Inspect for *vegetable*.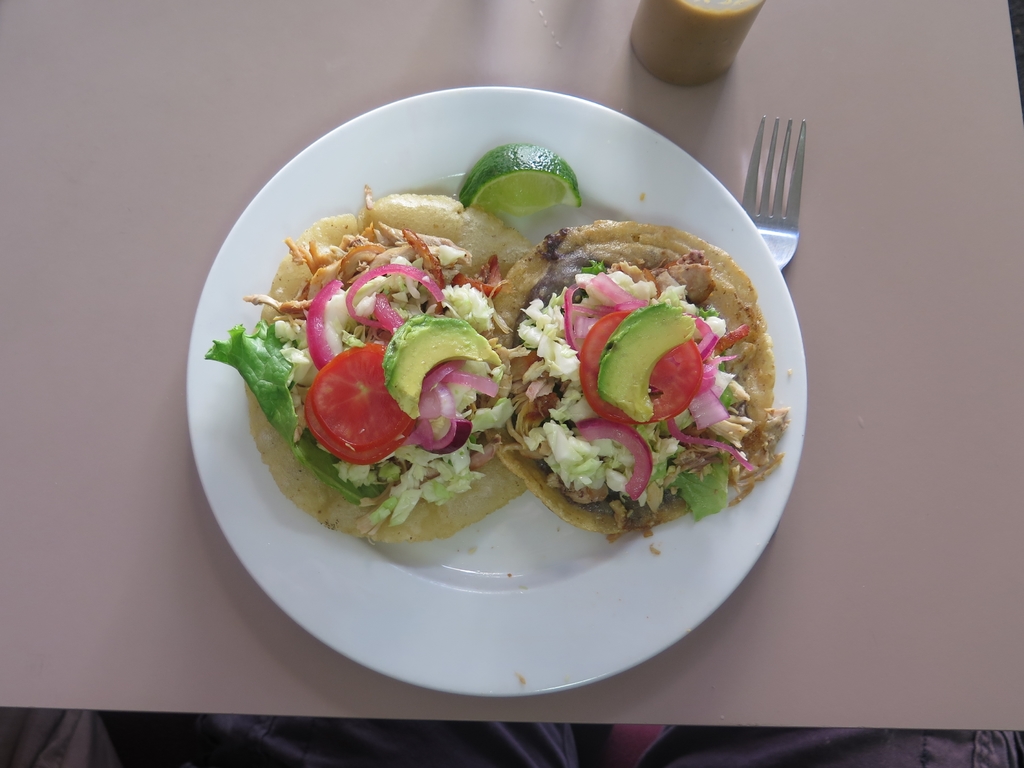
Inspection: (378, 297, 403, 328).
